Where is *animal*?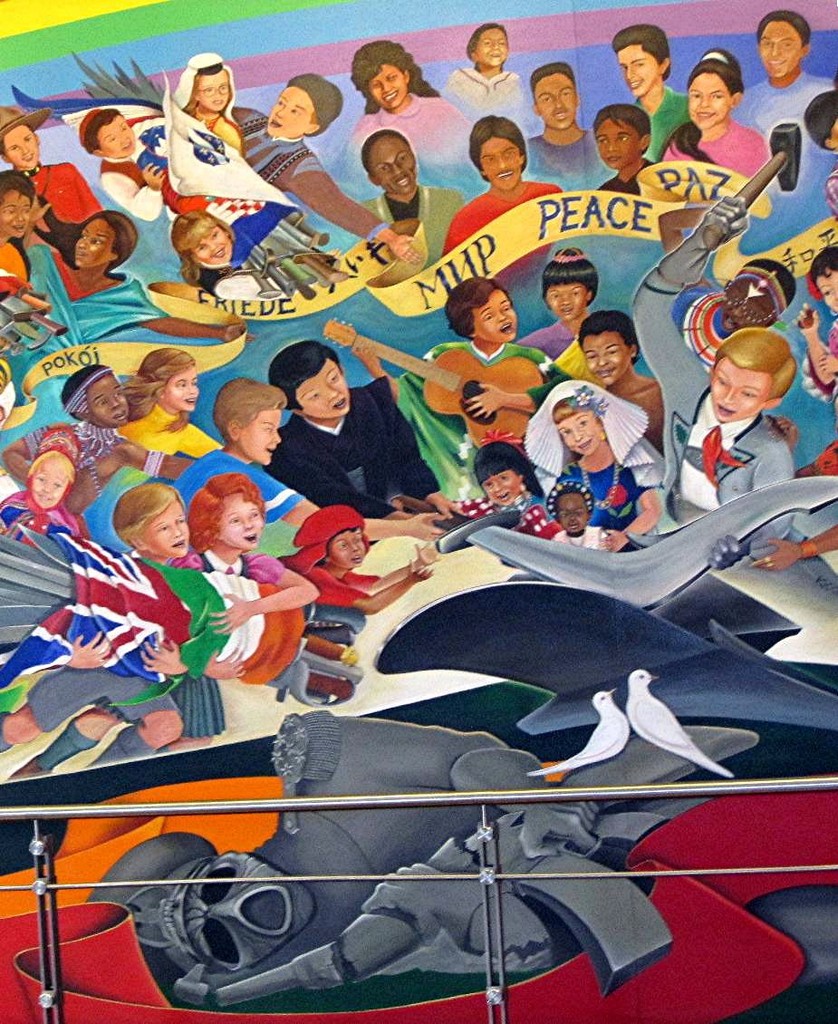
detection(627, 670, 737, 778).
